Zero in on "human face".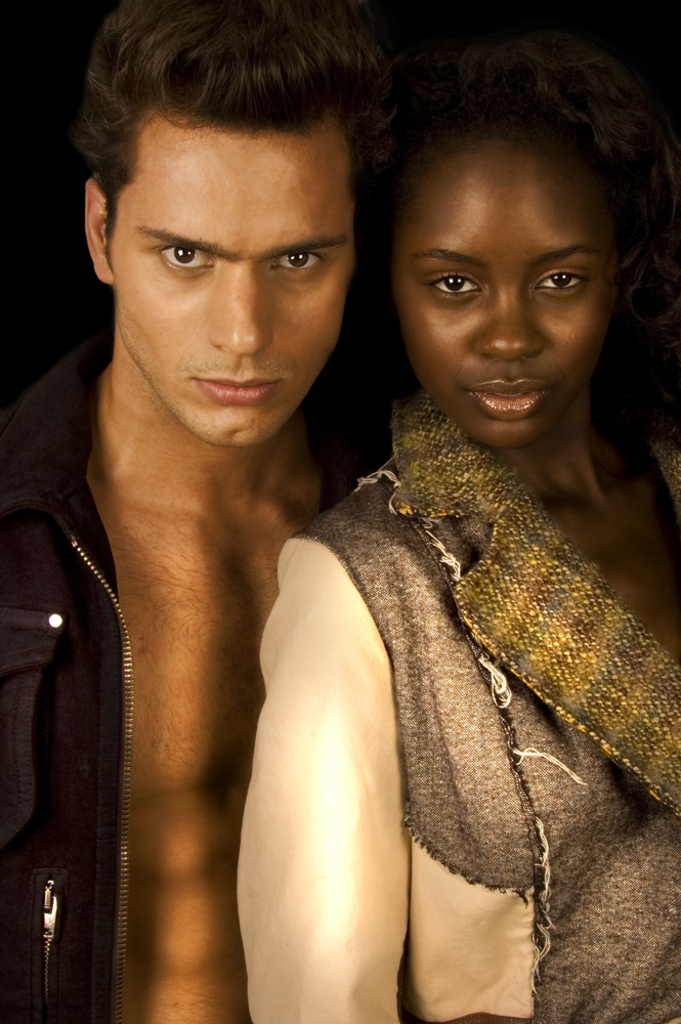
Zeroed in: rect(386, 136, 622, 446).
